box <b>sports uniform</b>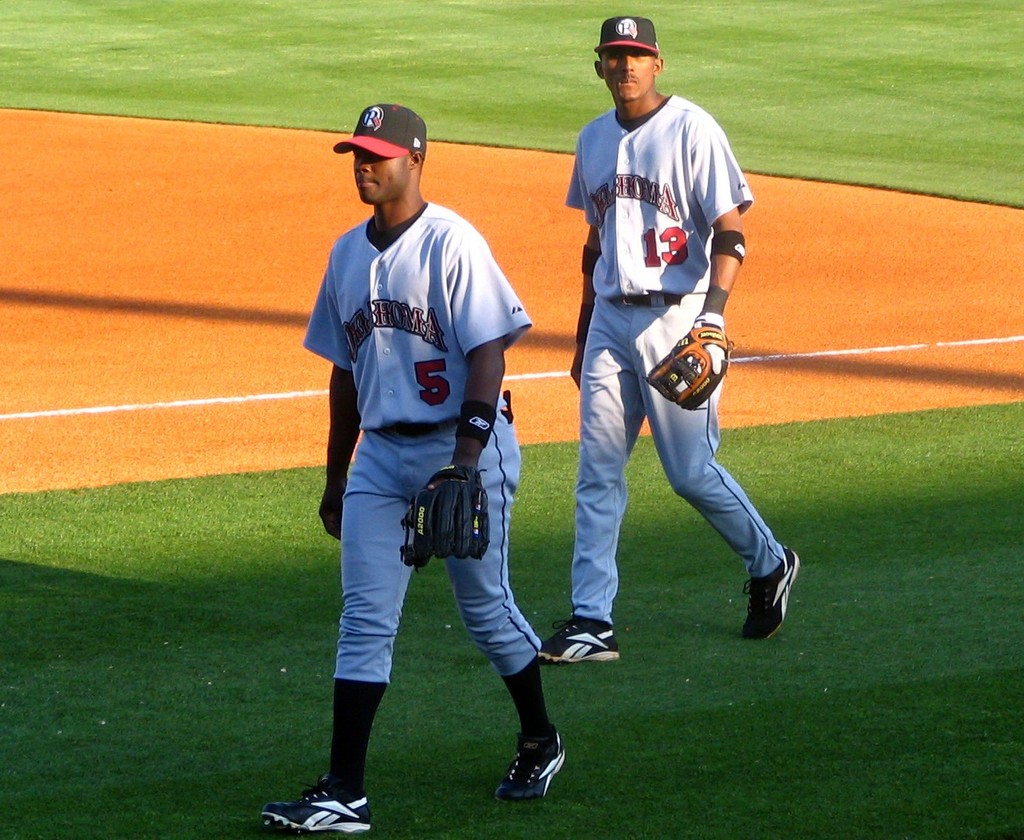
556 94 793 627
